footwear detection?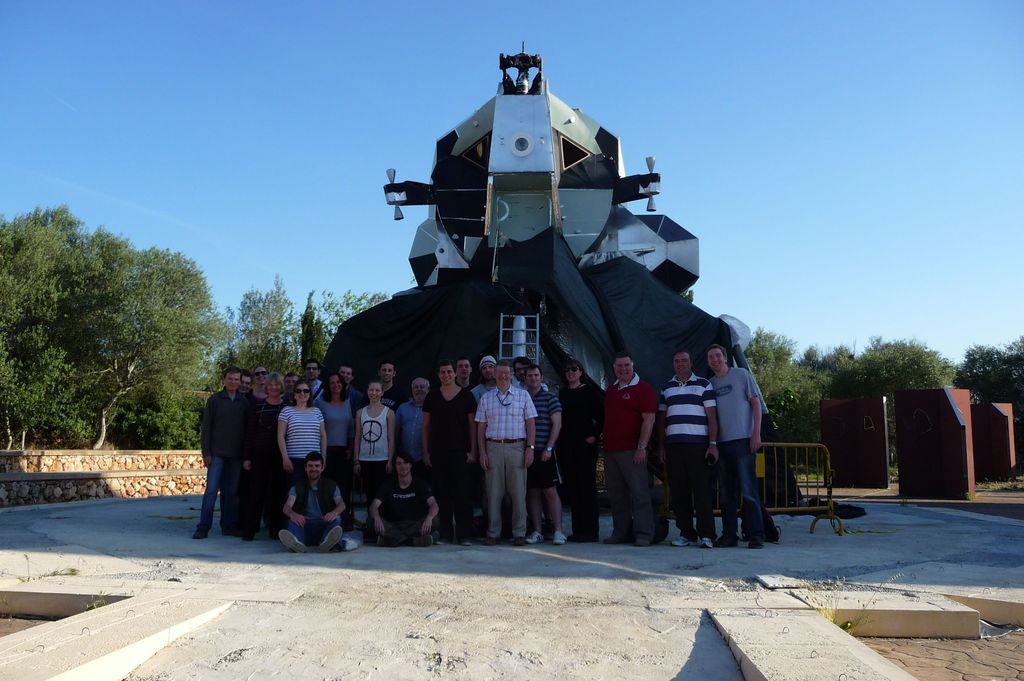
<region>554, 534, 569, 545</region>
